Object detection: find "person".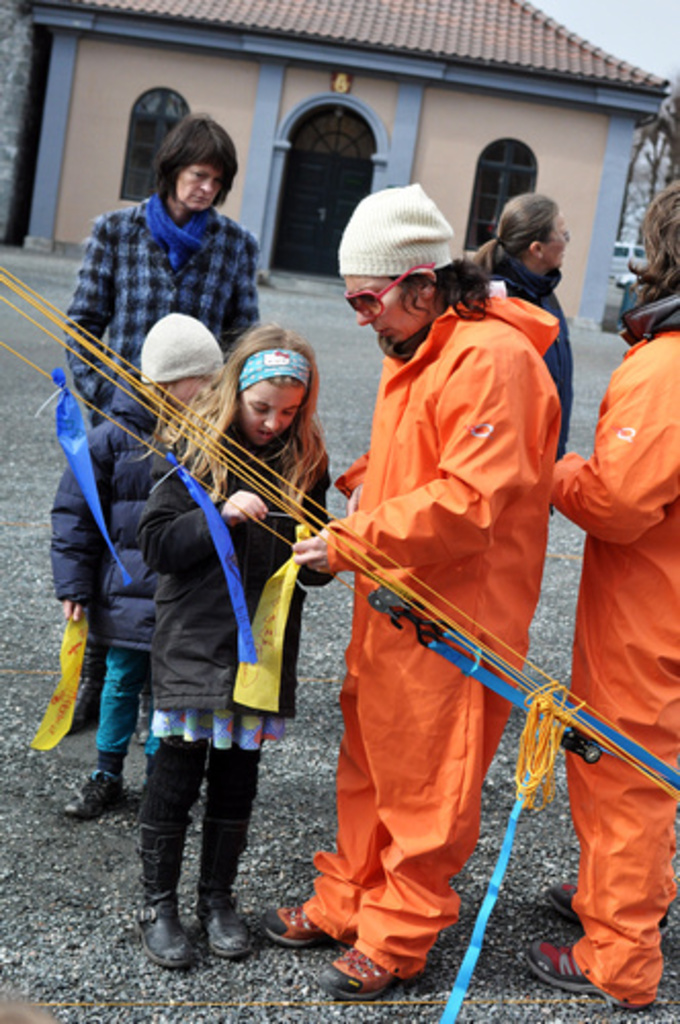
crop(283, 186, 604, 997).
